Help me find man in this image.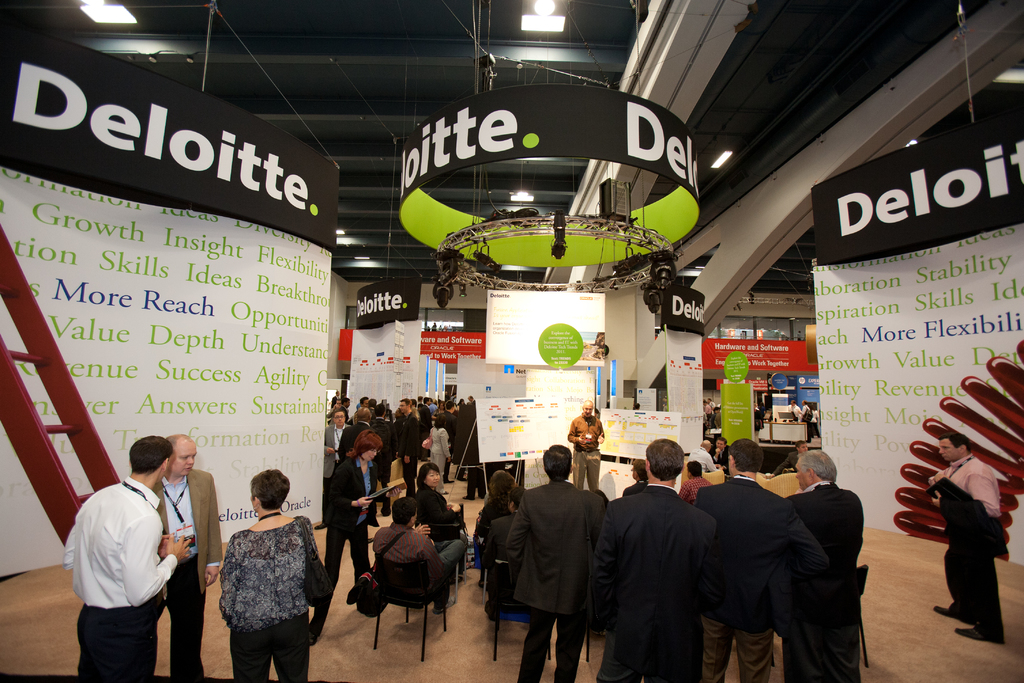
Found it: rect(937, 438, 999, 639).
